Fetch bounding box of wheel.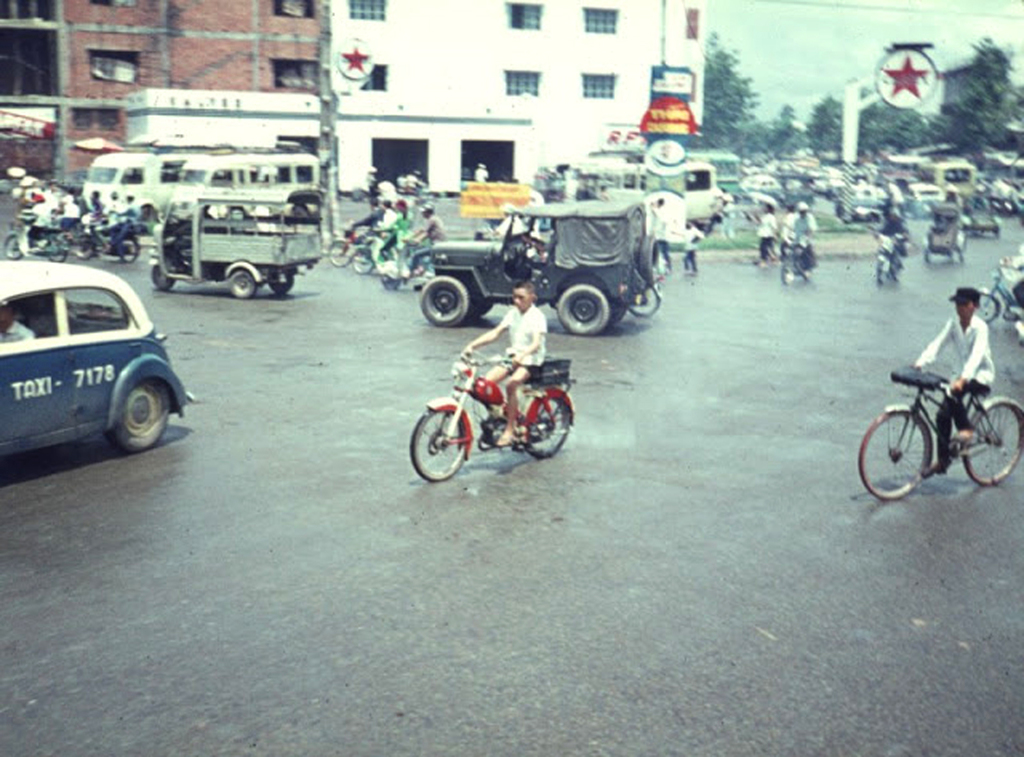
Bbox: <region>412, 277, 472, 326</region>.
